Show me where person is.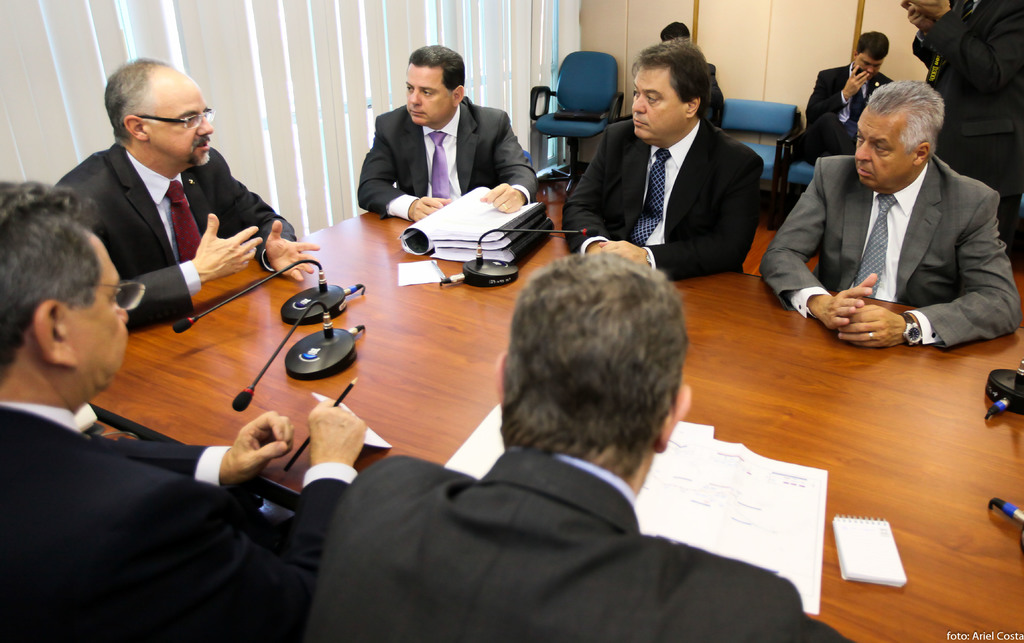
person is at Rect(0, 180, 369, 642).
